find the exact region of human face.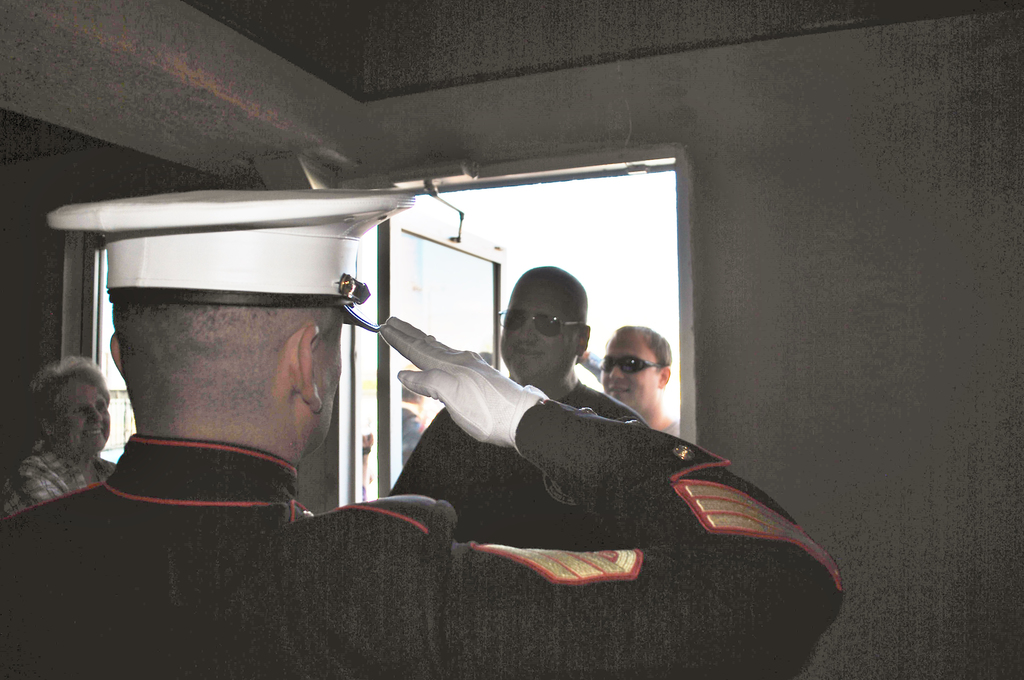
Exact region: crop(316, 310, 357, 441).
